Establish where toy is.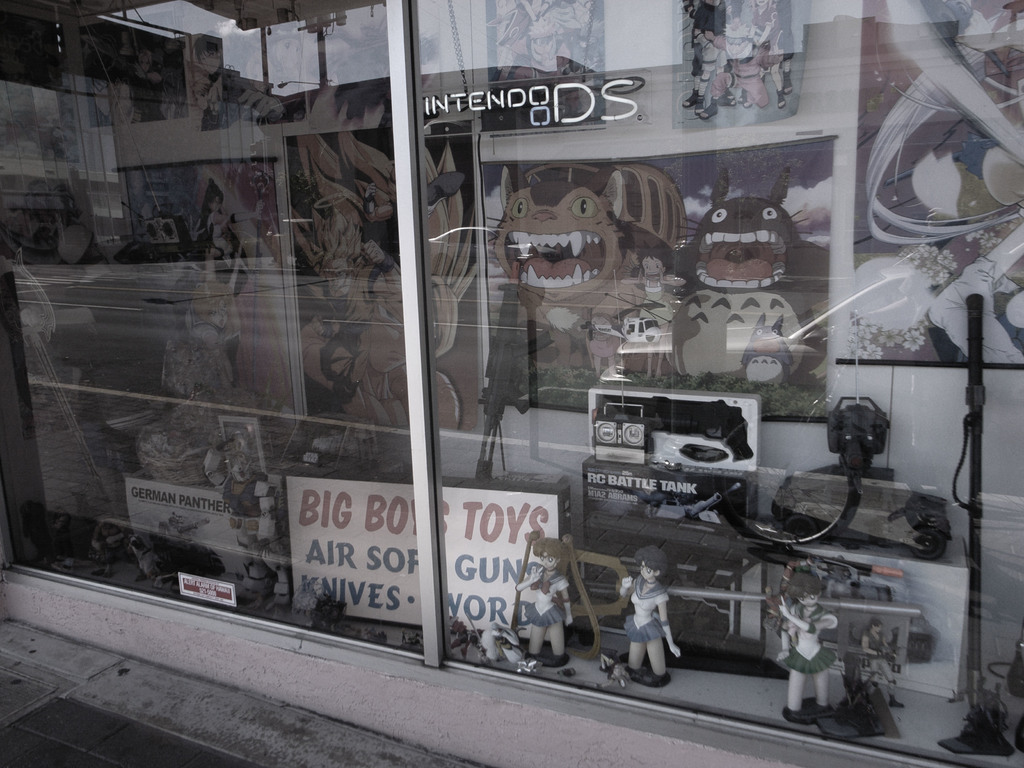
Established at x1=201 y1=432 x2=278 y2=616.
